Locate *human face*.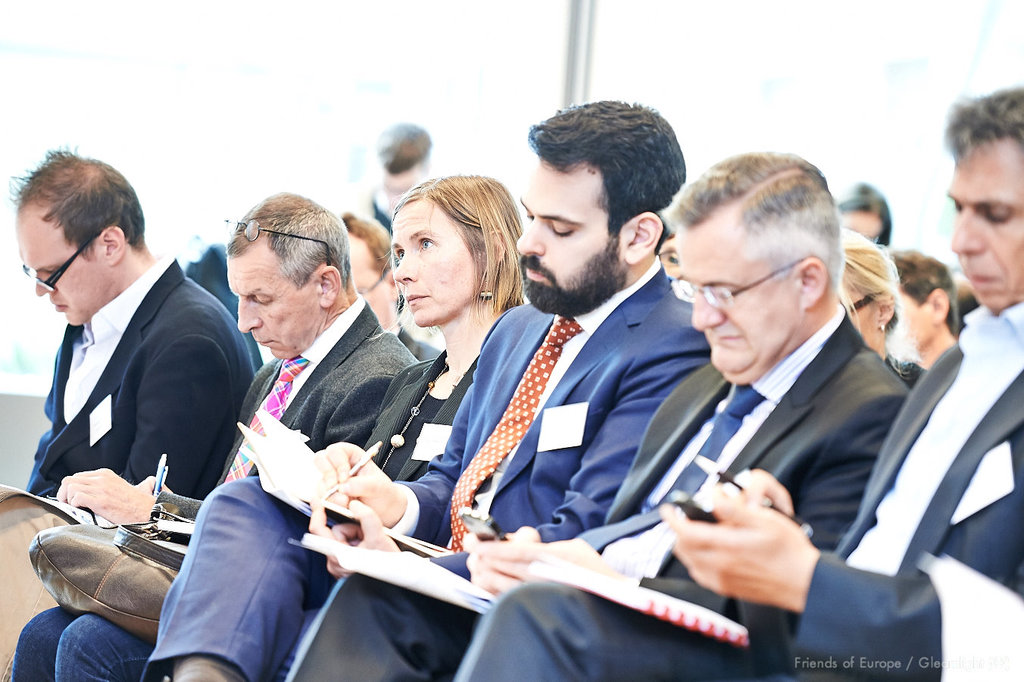
Bounding box: box(844, 289, 885, 354).
